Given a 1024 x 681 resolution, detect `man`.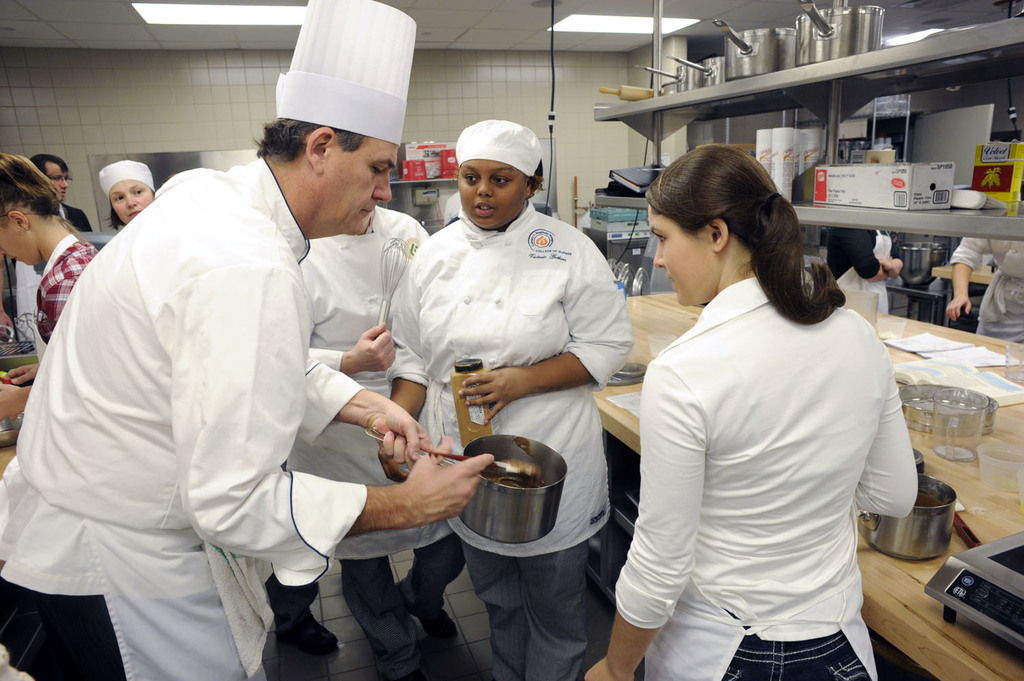
box=[0, 0, 494, 680].
